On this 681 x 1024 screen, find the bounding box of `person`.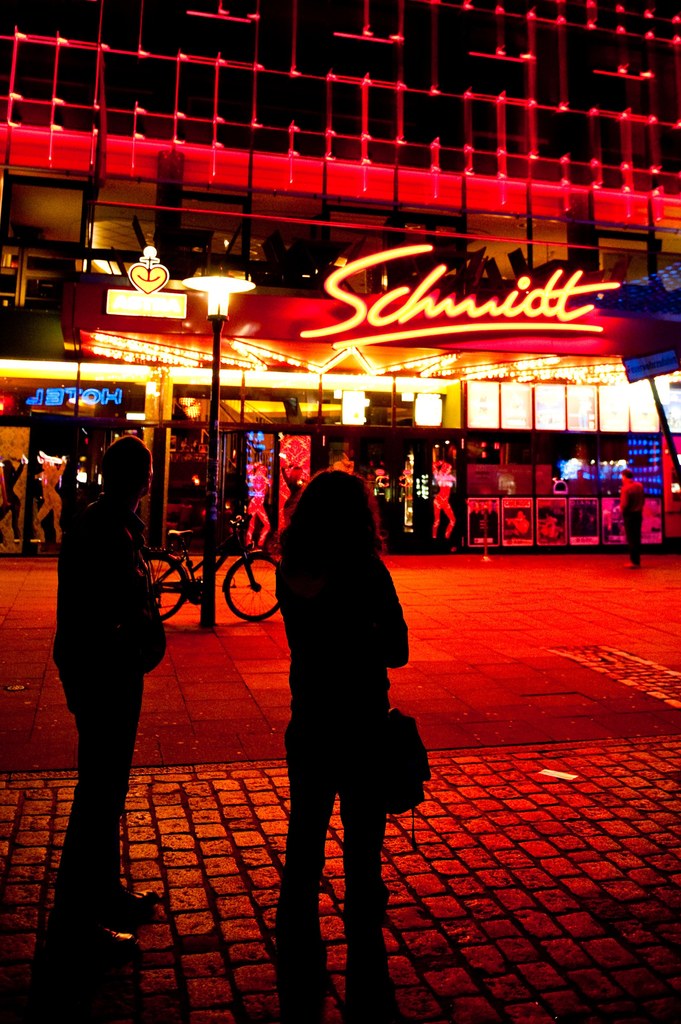
Bounding box: (243, 456, 271, 554).
